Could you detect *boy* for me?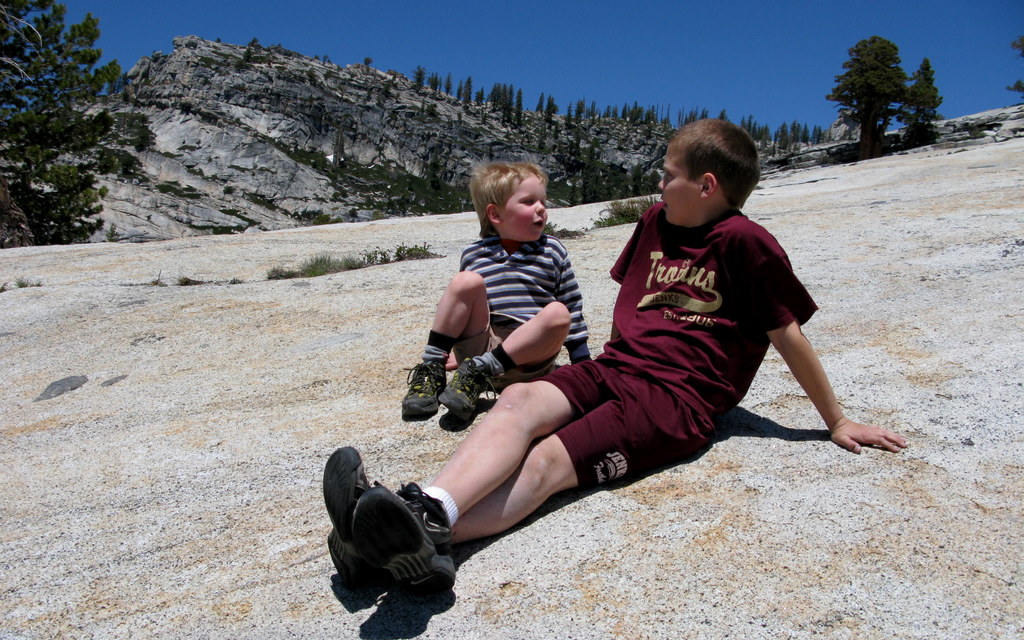
Detection result: Rect(376, 156, 591, 421).
